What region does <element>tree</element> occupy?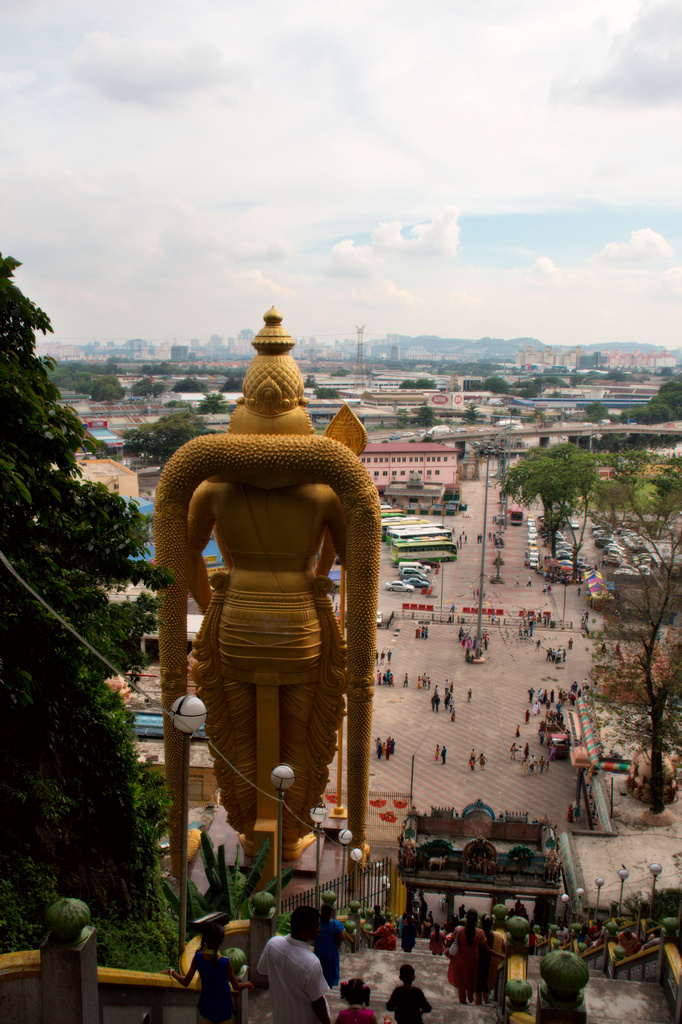
crop(467, 378, 486, 388).
